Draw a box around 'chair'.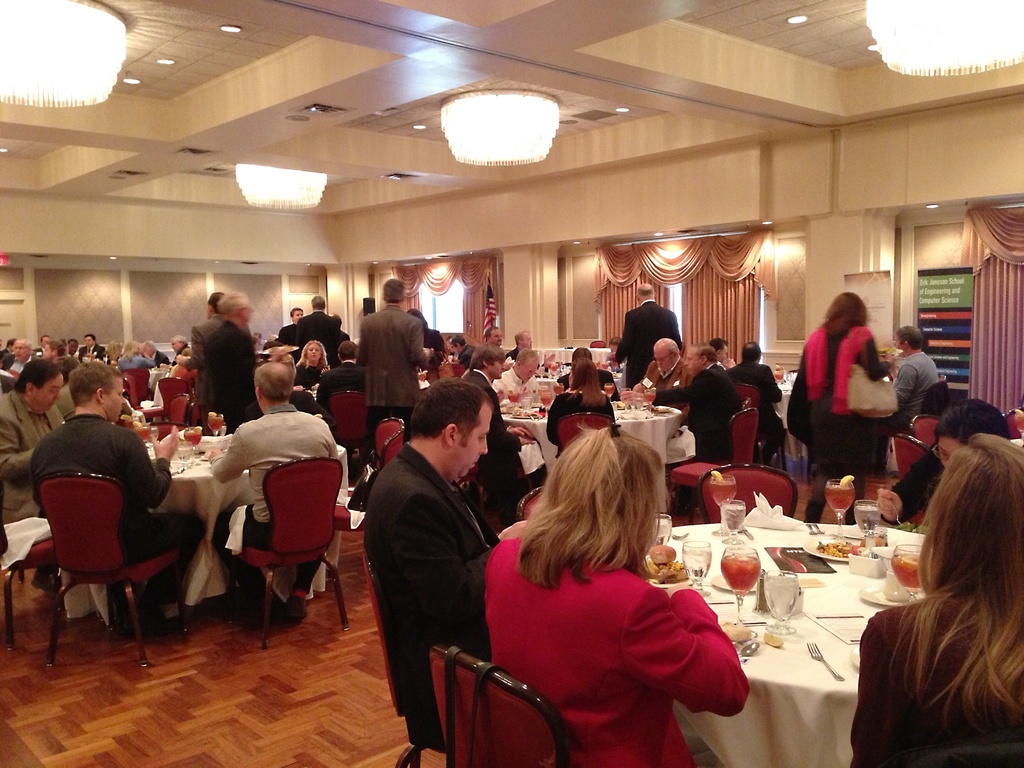
box=[332, 416, 406, 587].
